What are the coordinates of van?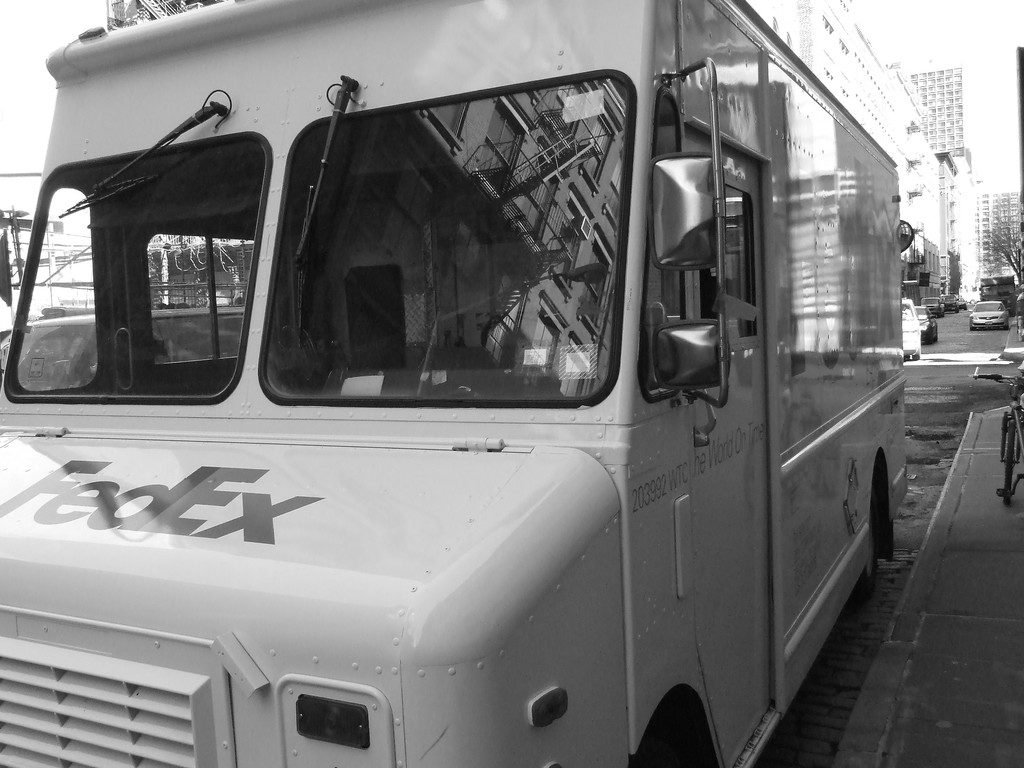
locate(0, 0, 913, 767).
